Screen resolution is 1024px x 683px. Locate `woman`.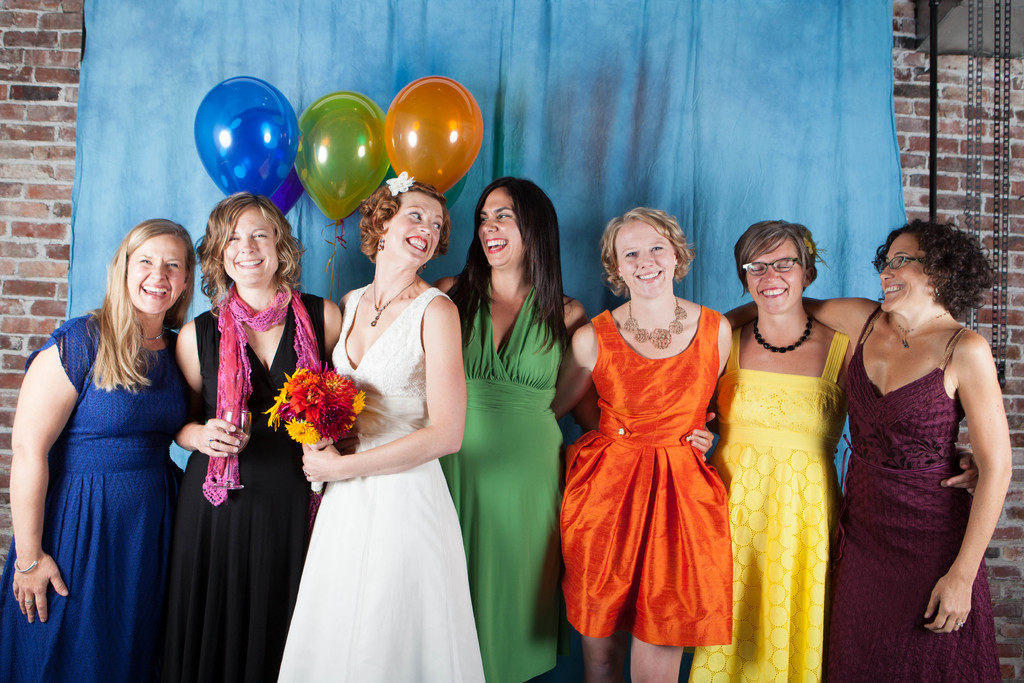
x1=426 y1=173 x2=712 y2=682.
